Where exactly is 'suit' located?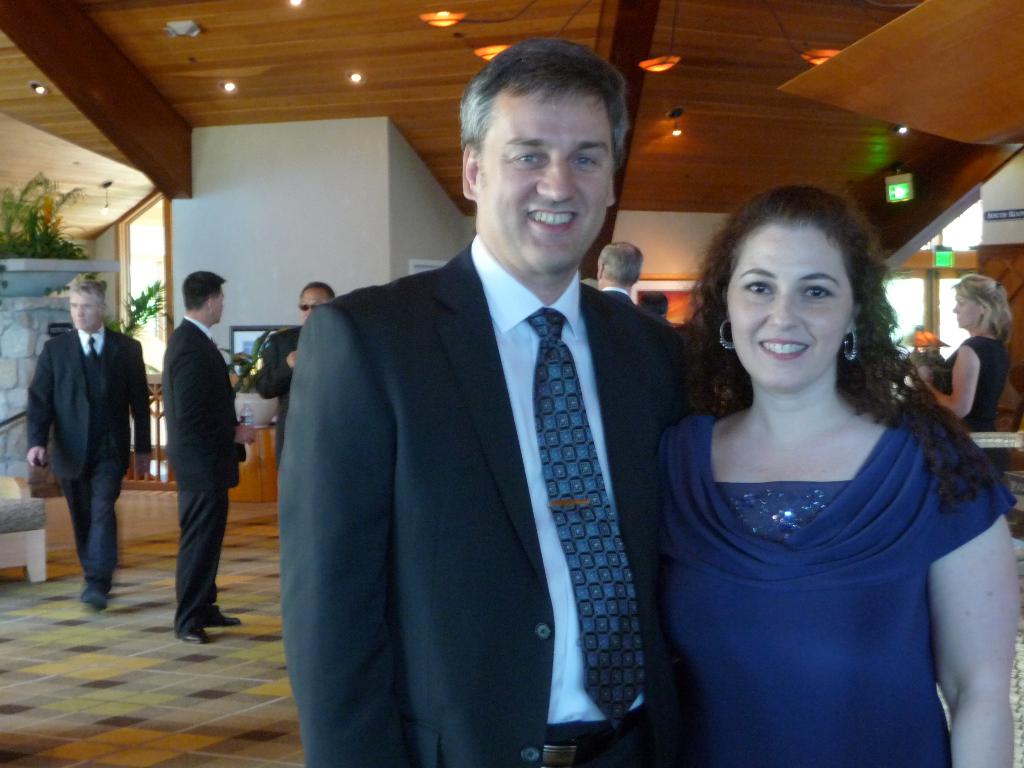
Its bounding box is 158 315 244 635.
